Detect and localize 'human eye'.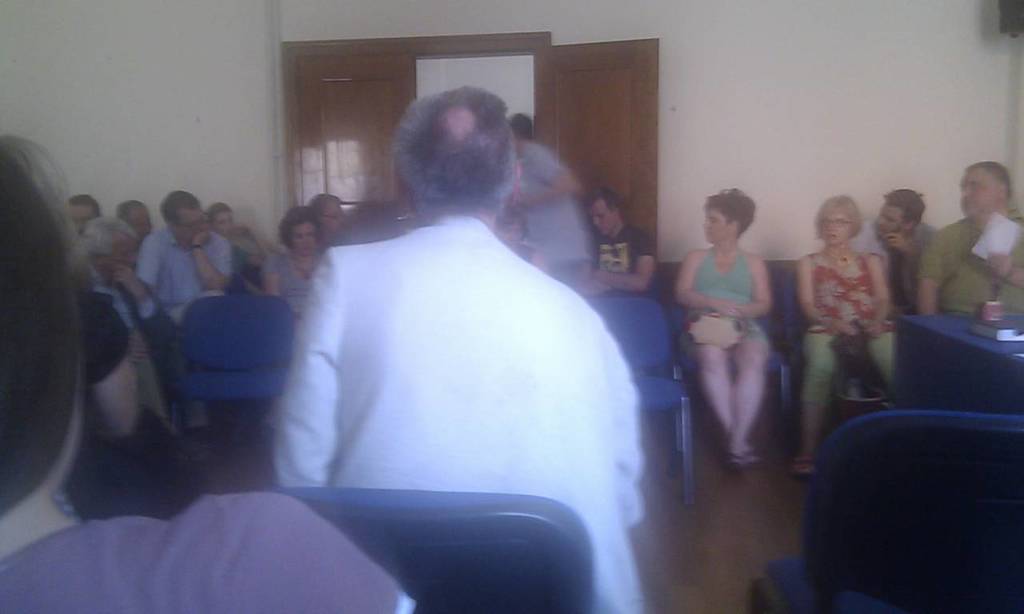
Localized at (708, 218, 718, 223).
